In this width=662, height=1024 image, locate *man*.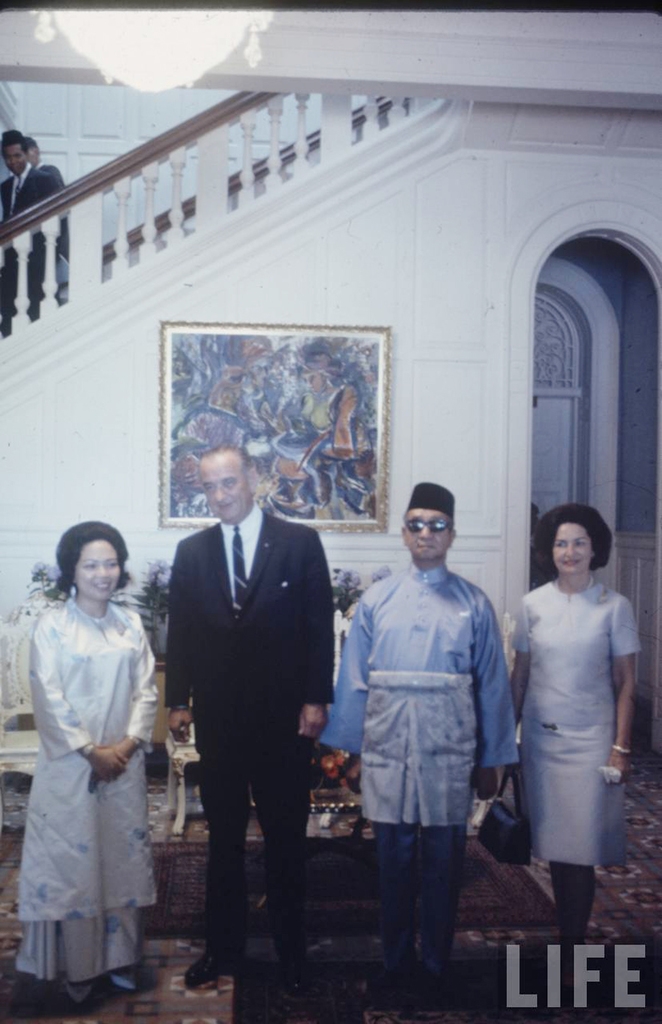
Bounding box: <region>321, 480, 519, 1005</region>.
